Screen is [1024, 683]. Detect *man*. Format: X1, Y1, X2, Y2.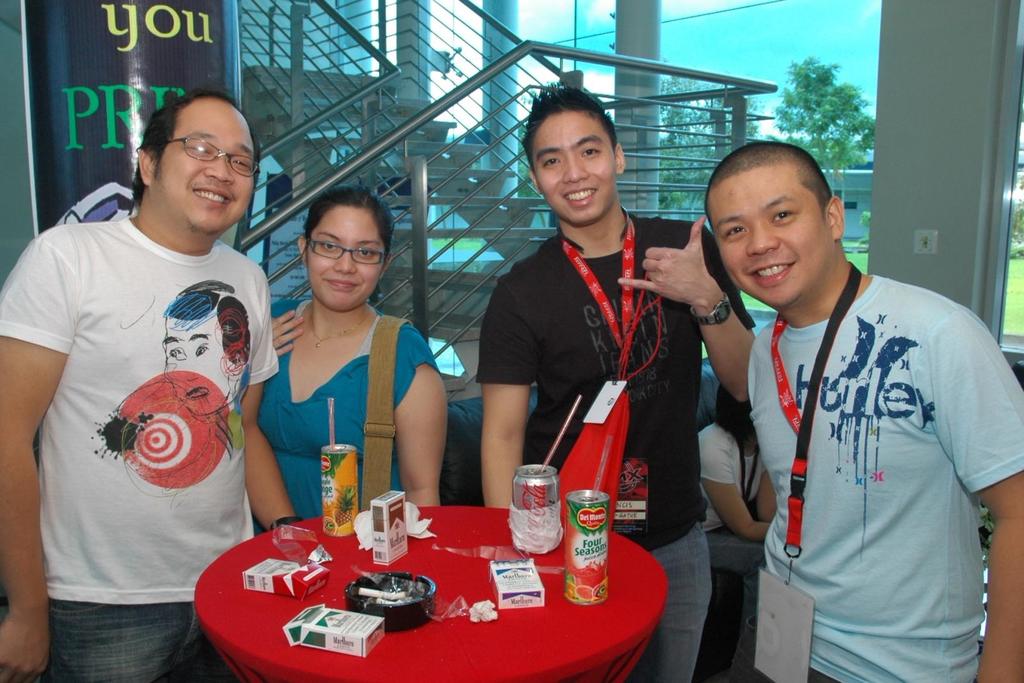
0, 90, 299, 682.
